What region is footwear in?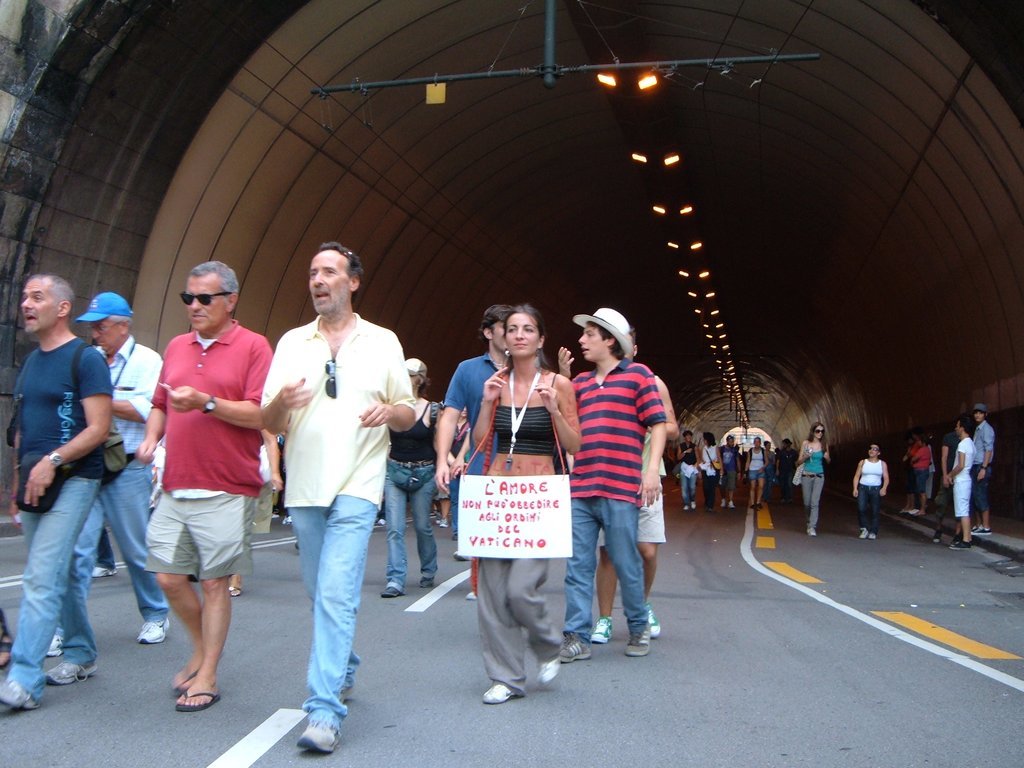
465/590/474/598.
